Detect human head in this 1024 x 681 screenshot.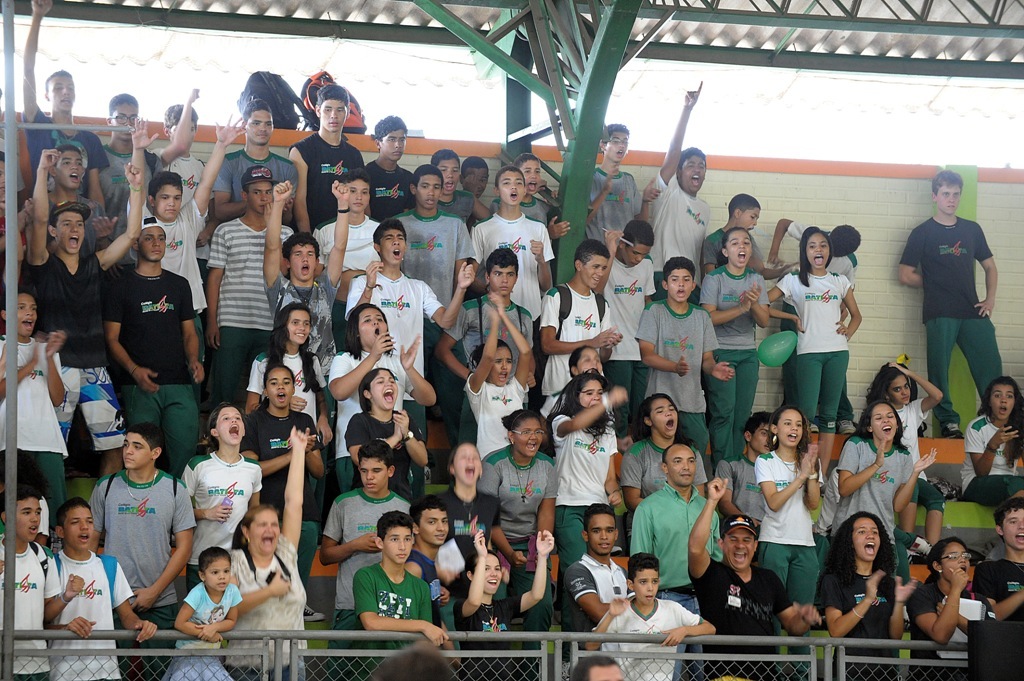
Detection: [565,373,608,414].
